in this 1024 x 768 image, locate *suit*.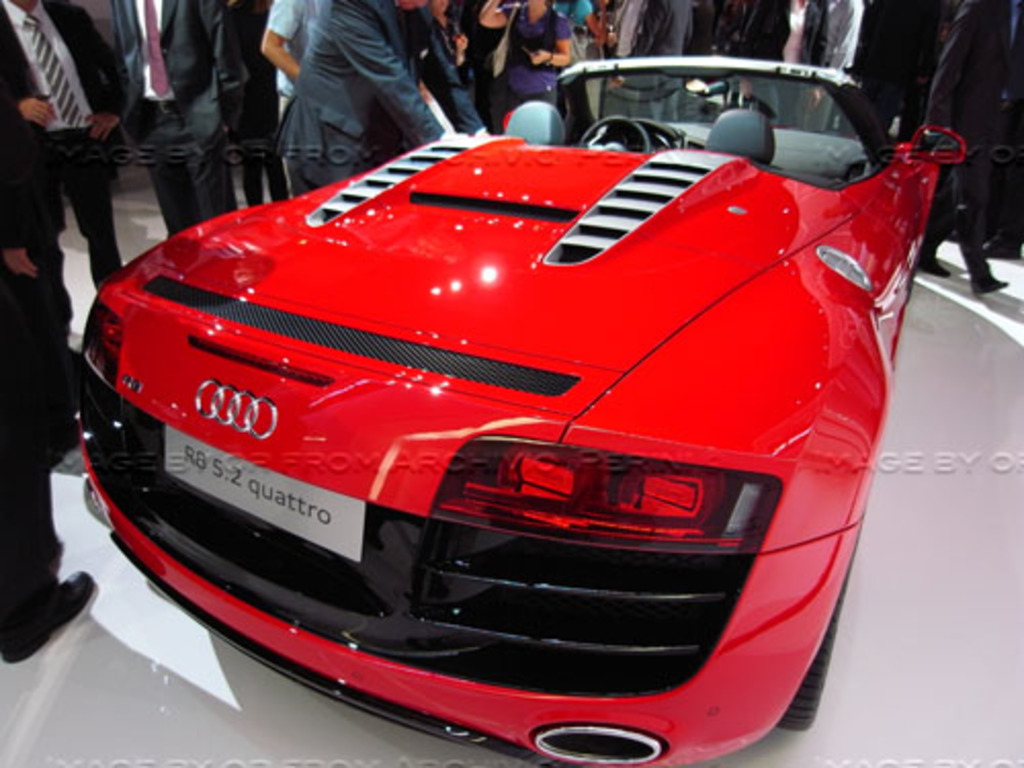
Bounding box: box=[0, 0, 133, 283].
